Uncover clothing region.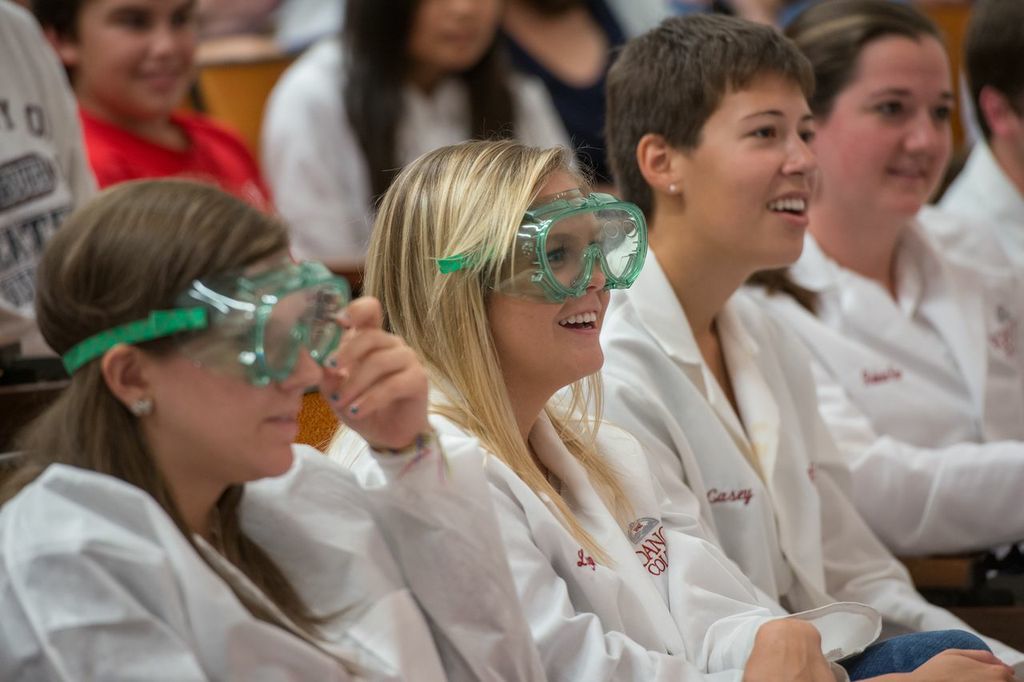
Uncovered: Rect(2, 384, 436, 667).
